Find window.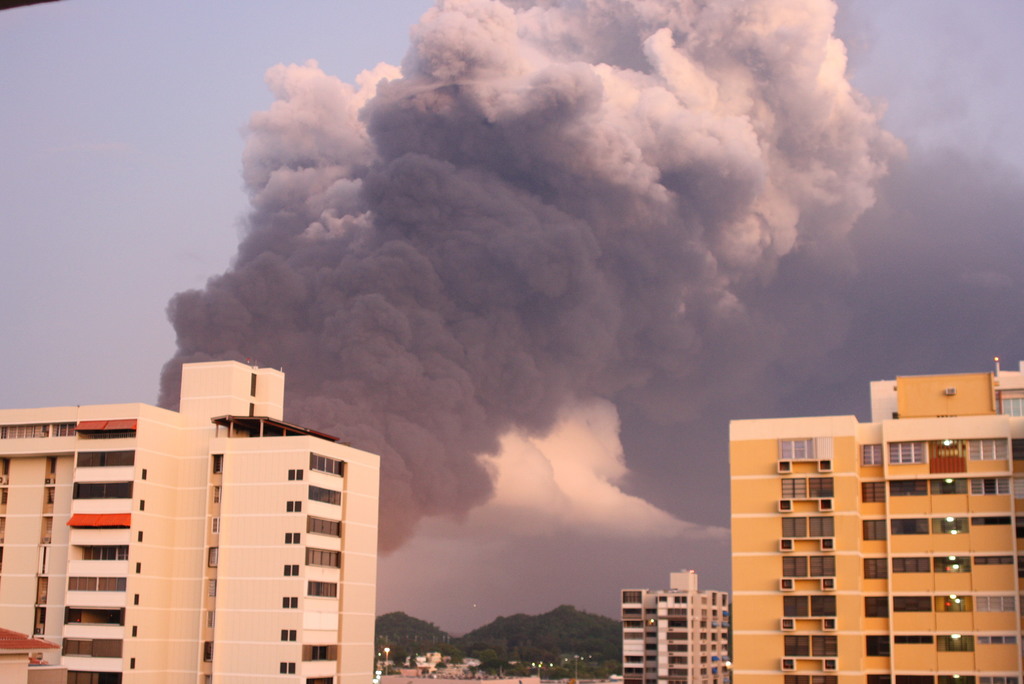
box(299, 641, 339, 667).
